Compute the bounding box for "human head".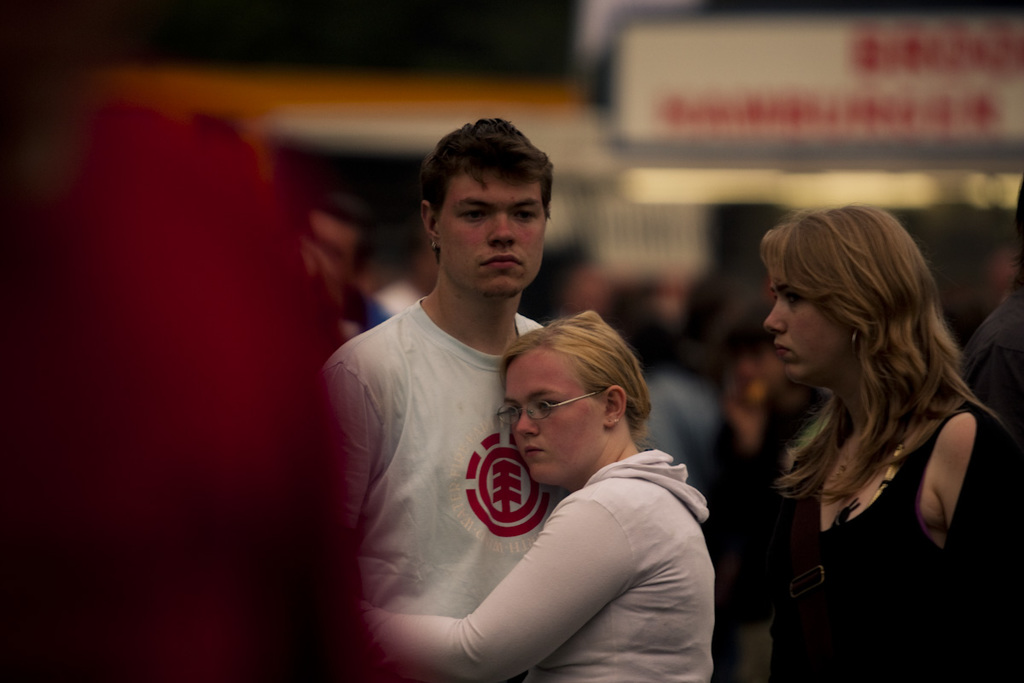
x1=413, y1=116, x2=562, y2=293.
